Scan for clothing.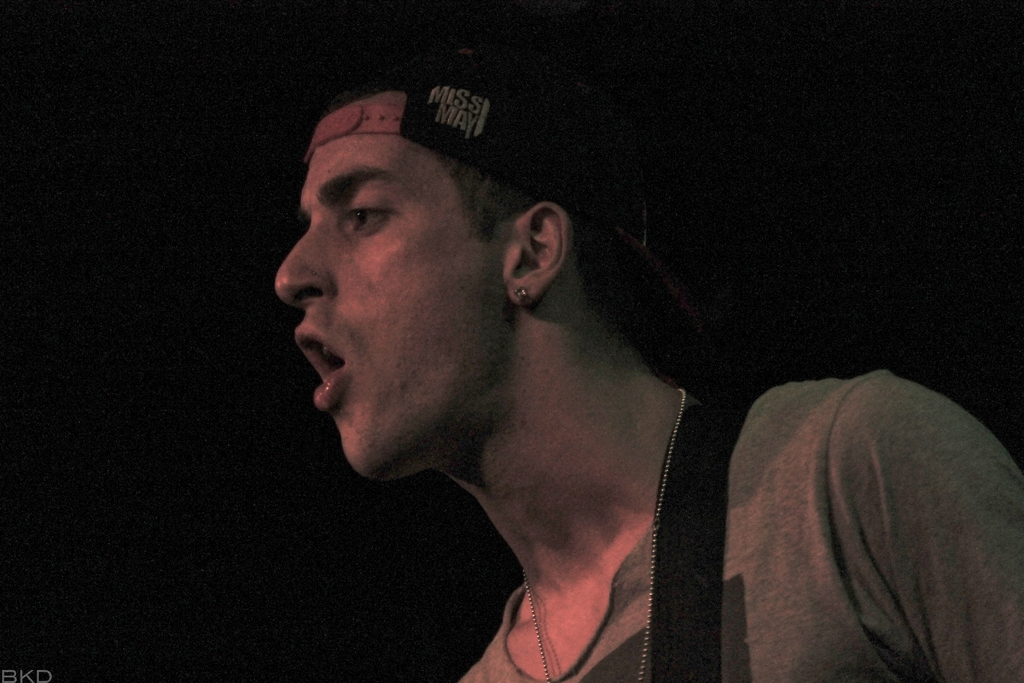
Scan result: pyautogui.locateOnScreen(456, 394, 1023, 682).
